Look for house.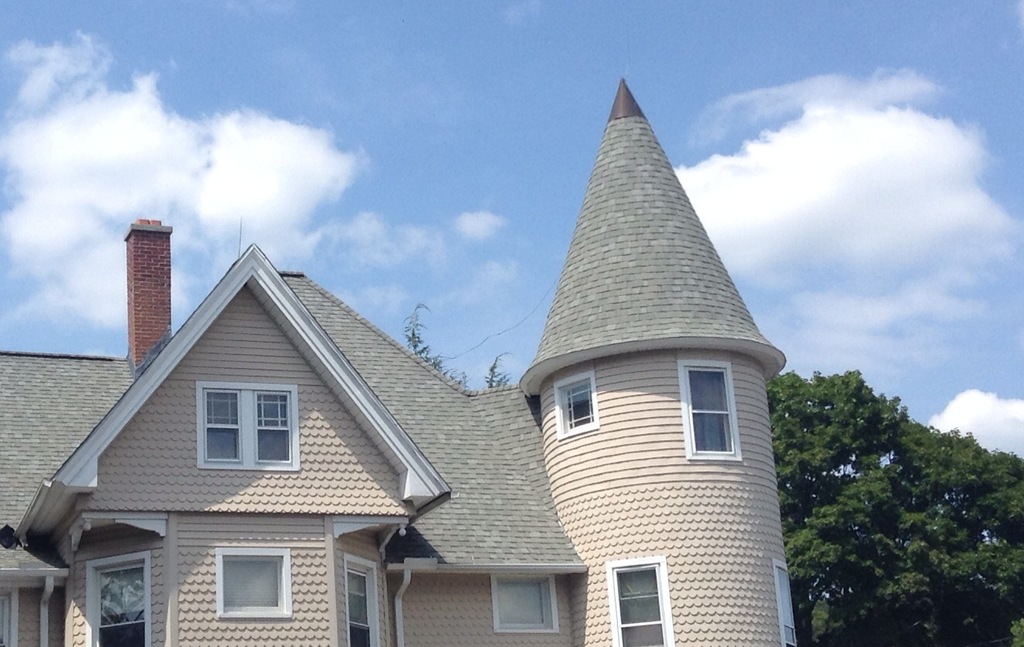
Found: box(0, 75, 795, 646).
